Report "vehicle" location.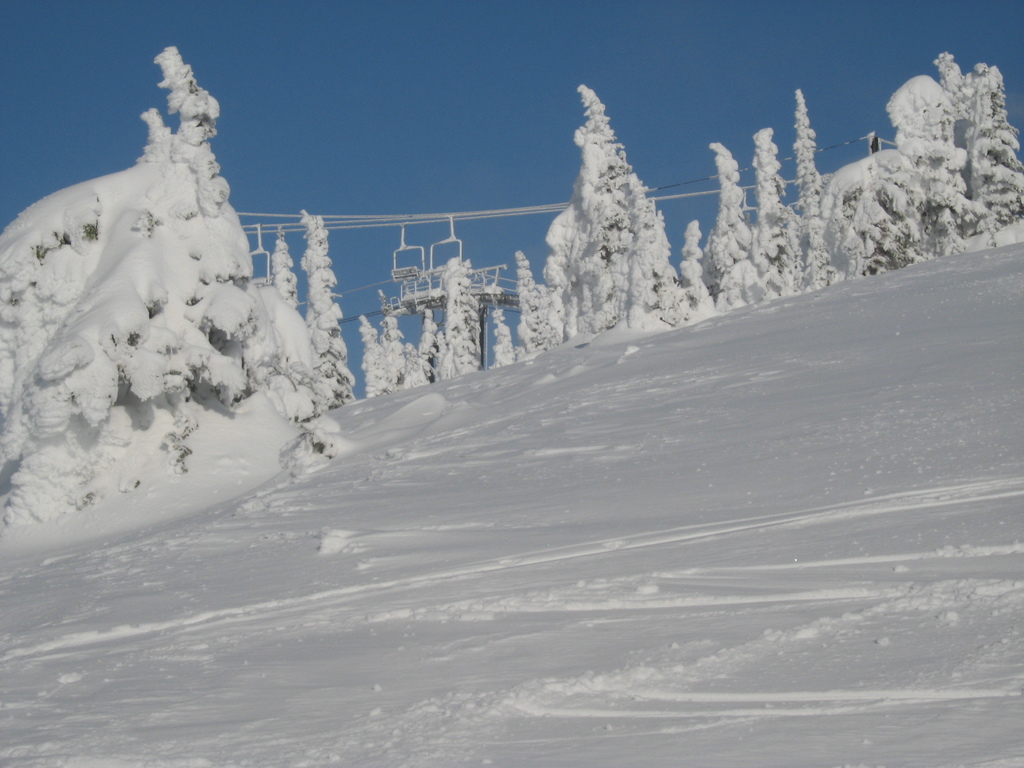
Report: 383, 238, 429, 281.
